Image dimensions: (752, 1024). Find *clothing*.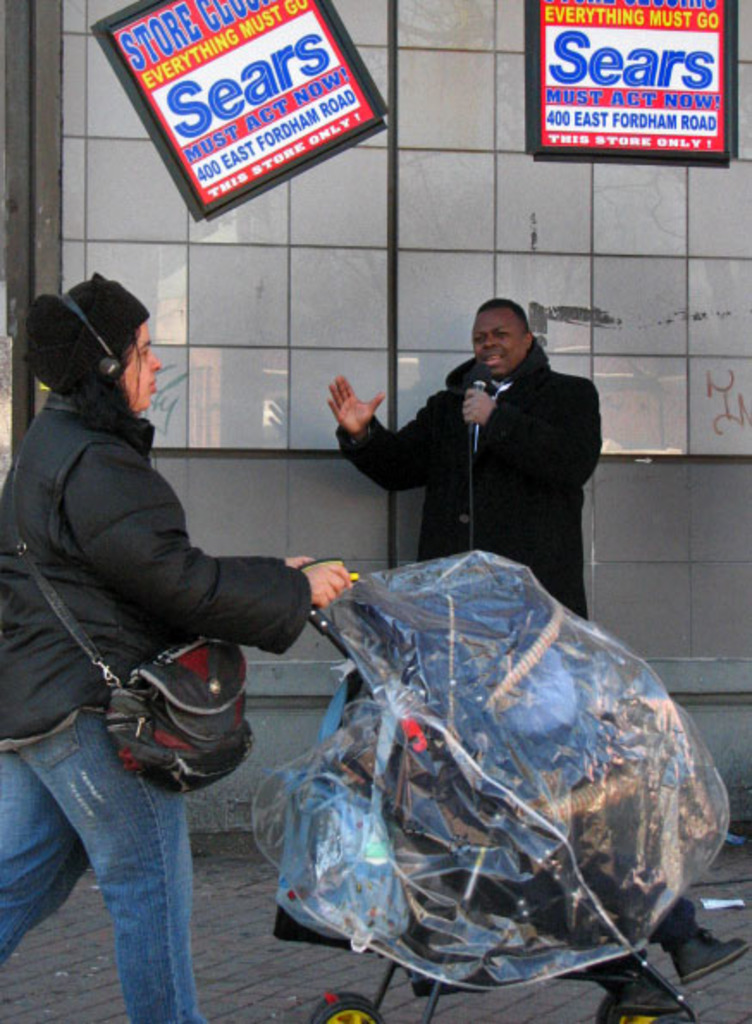
box=[336, 337, 606, 613].
